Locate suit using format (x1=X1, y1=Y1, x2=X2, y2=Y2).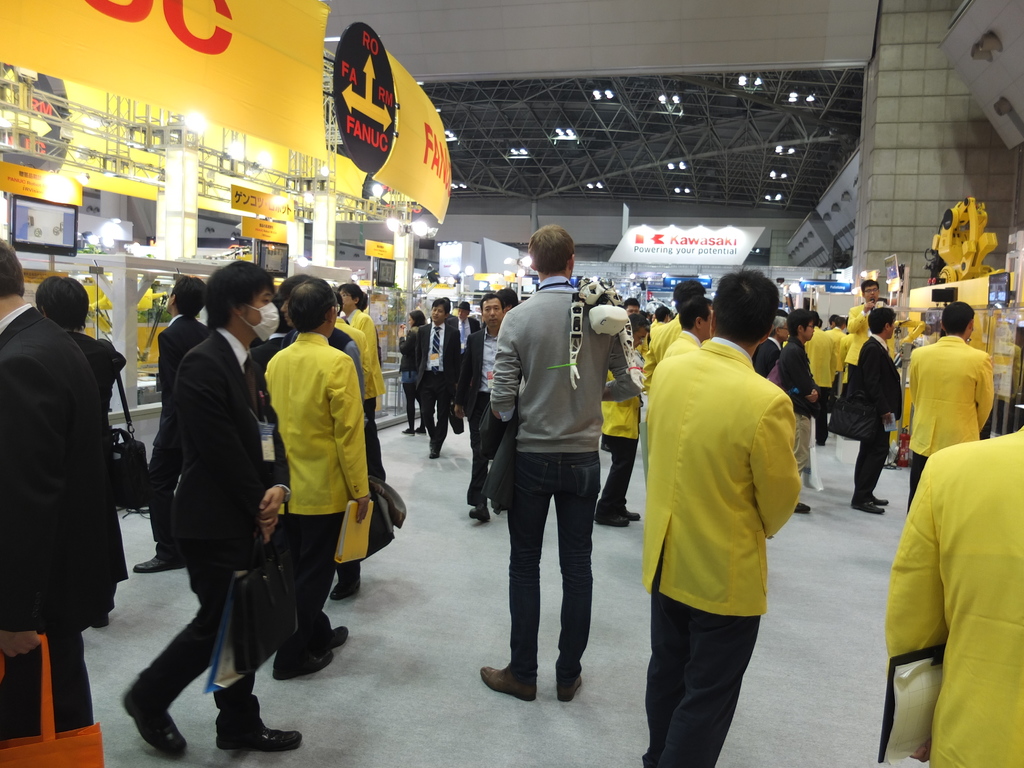
(x1=138, y1=316, x2=207, y2=553).
